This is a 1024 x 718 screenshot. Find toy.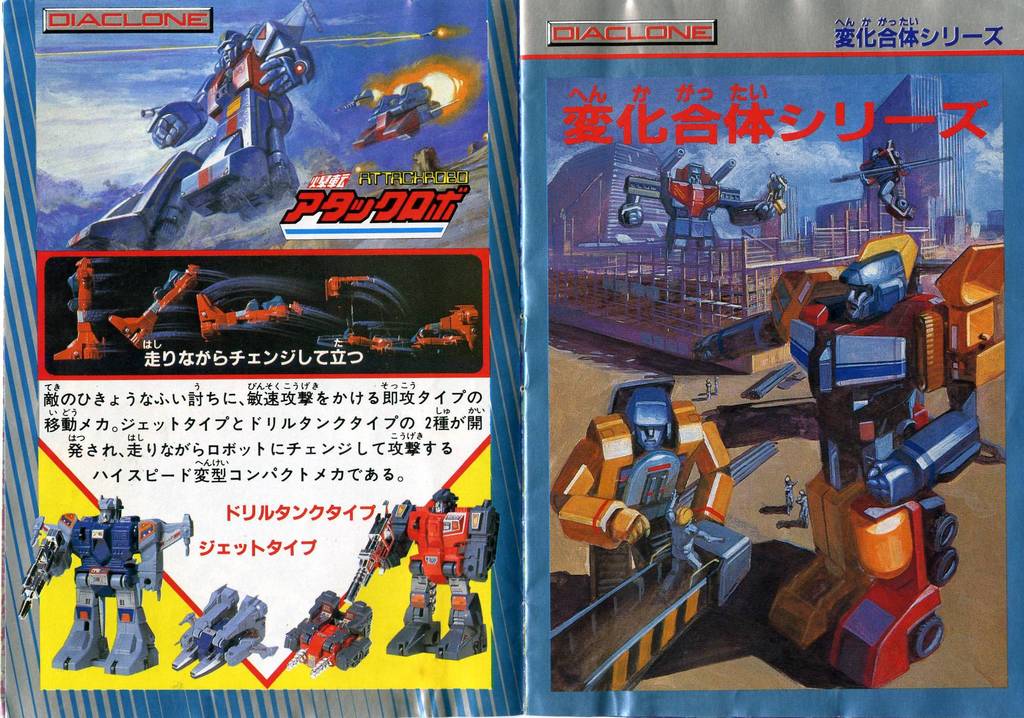
Bounding box: 550, 362, 766, 710.
